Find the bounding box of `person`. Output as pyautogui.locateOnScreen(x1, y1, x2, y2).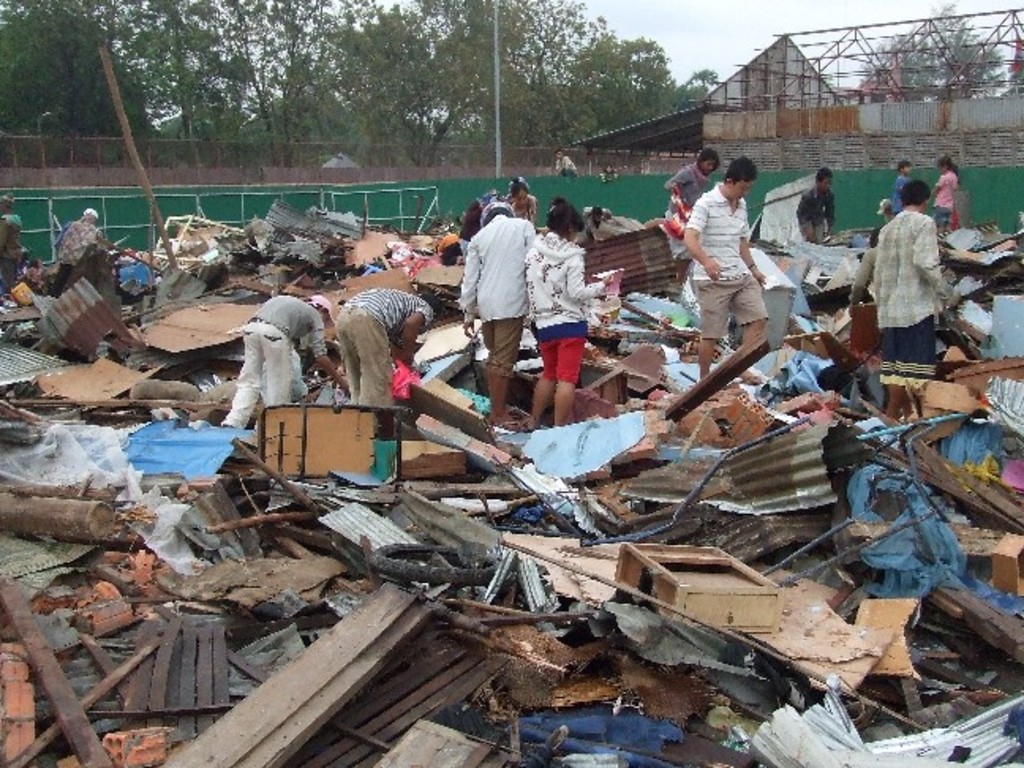
pyautogui.locateOnScreen(215, 288, 333, 427).
